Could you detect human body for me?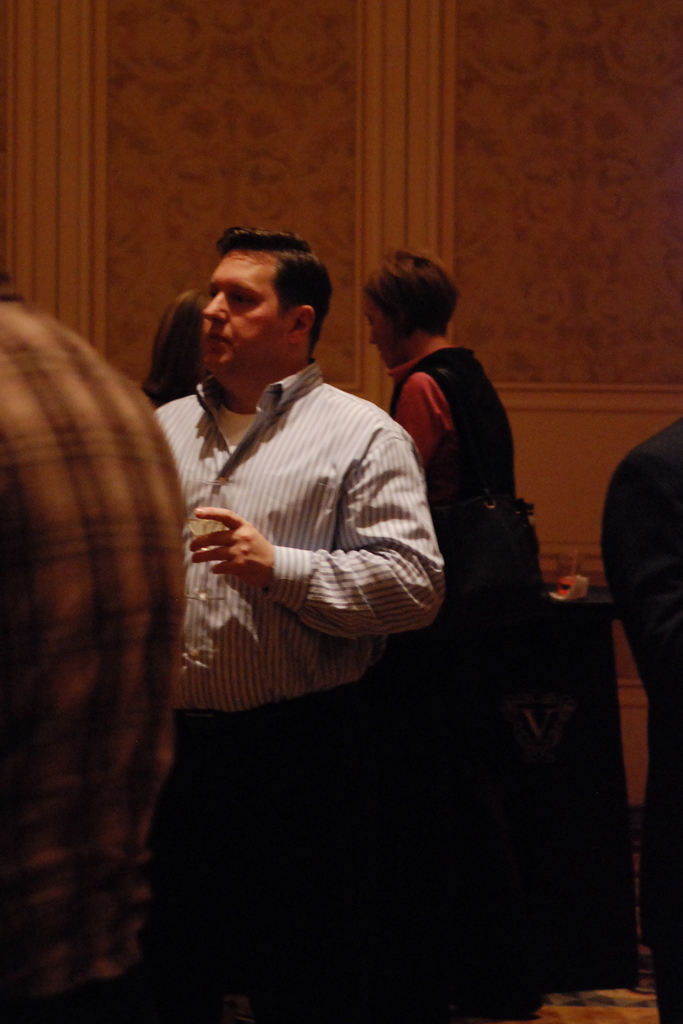
Detection result: 0, 268, 186, 1023.
